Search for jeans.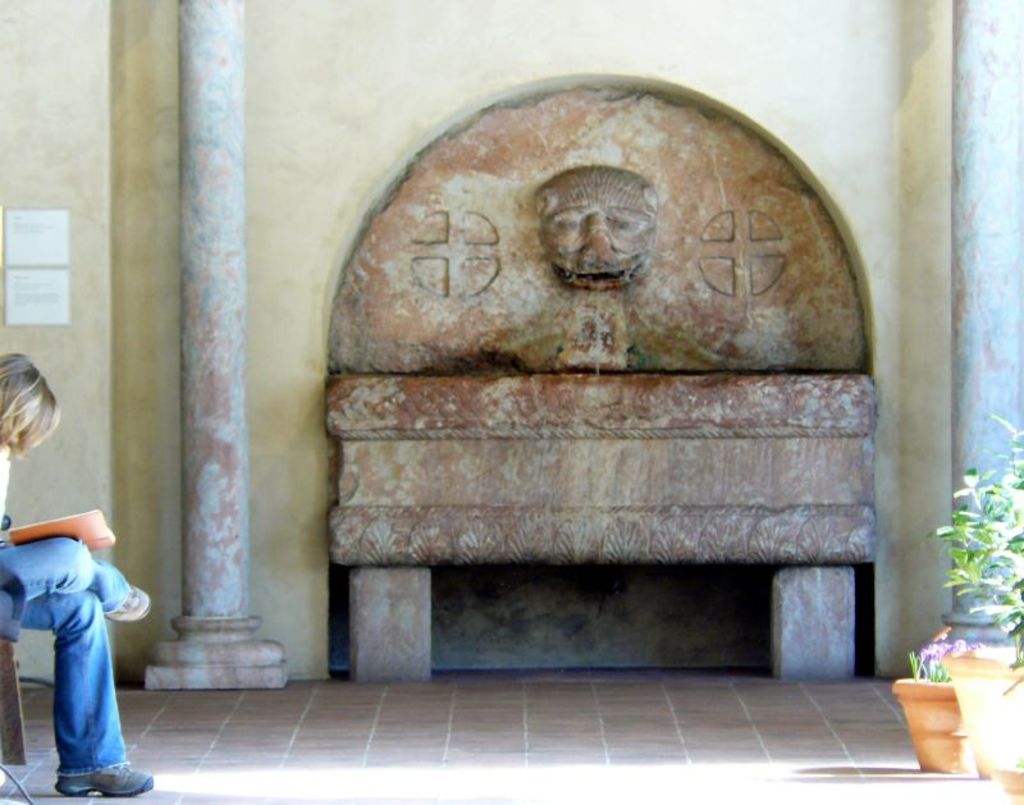
Found at 0 535 131 777.
